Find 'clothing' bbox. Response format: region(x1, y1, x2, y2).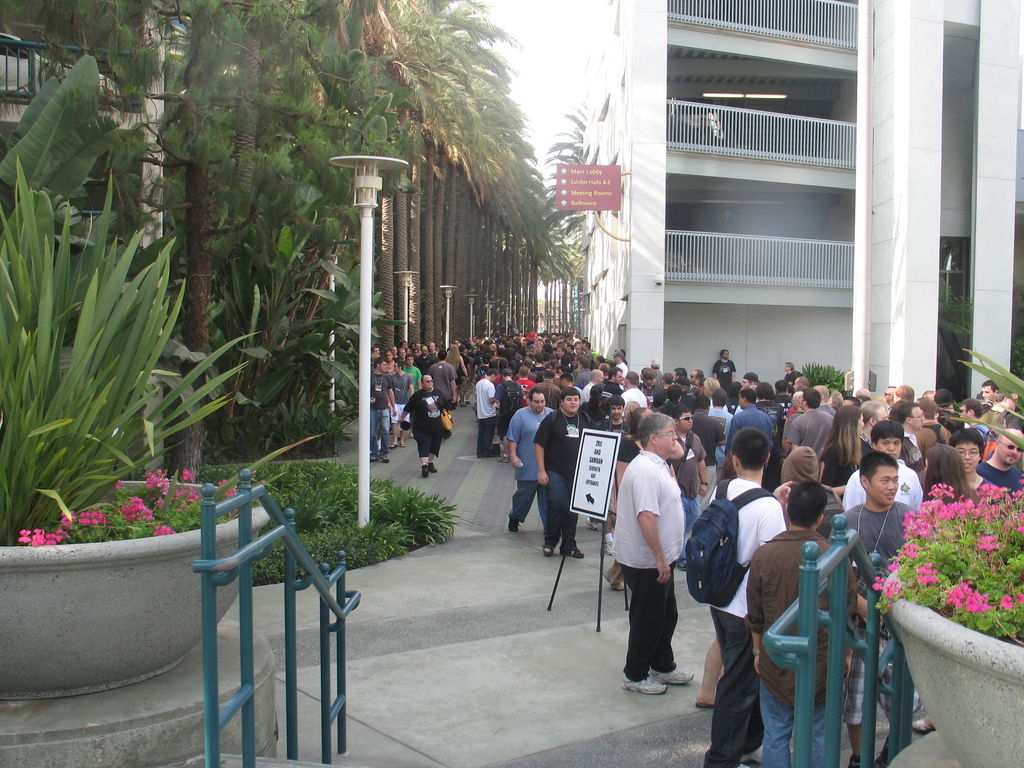
region(582, 379, 620, 410).
